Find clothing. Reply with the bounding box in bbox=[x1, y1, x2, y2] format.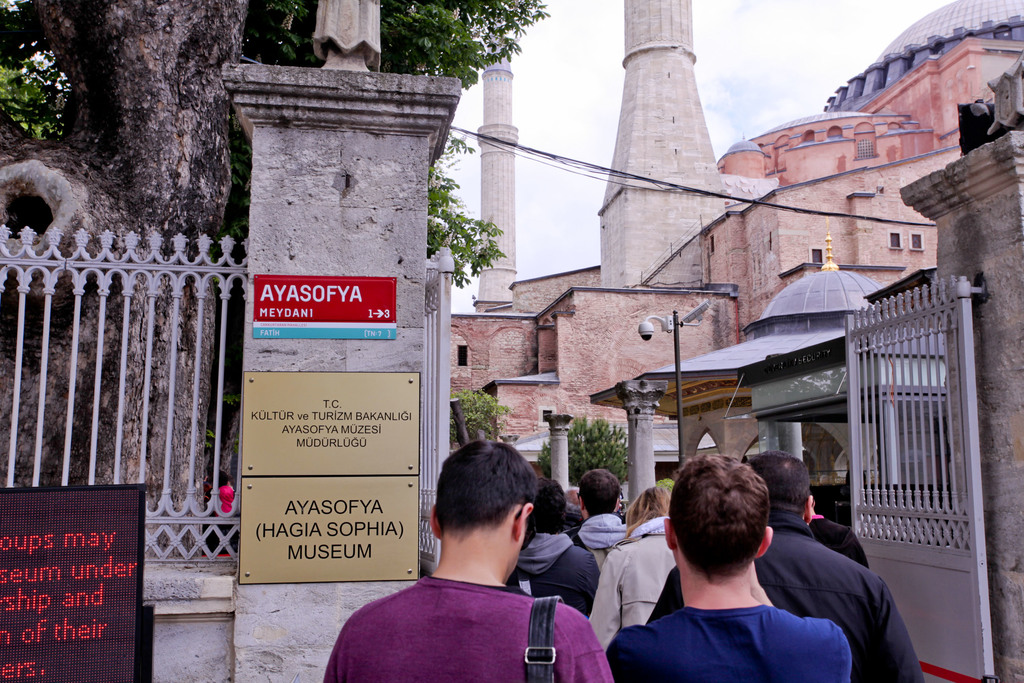
bbox=[604, 603, 853, 682].
